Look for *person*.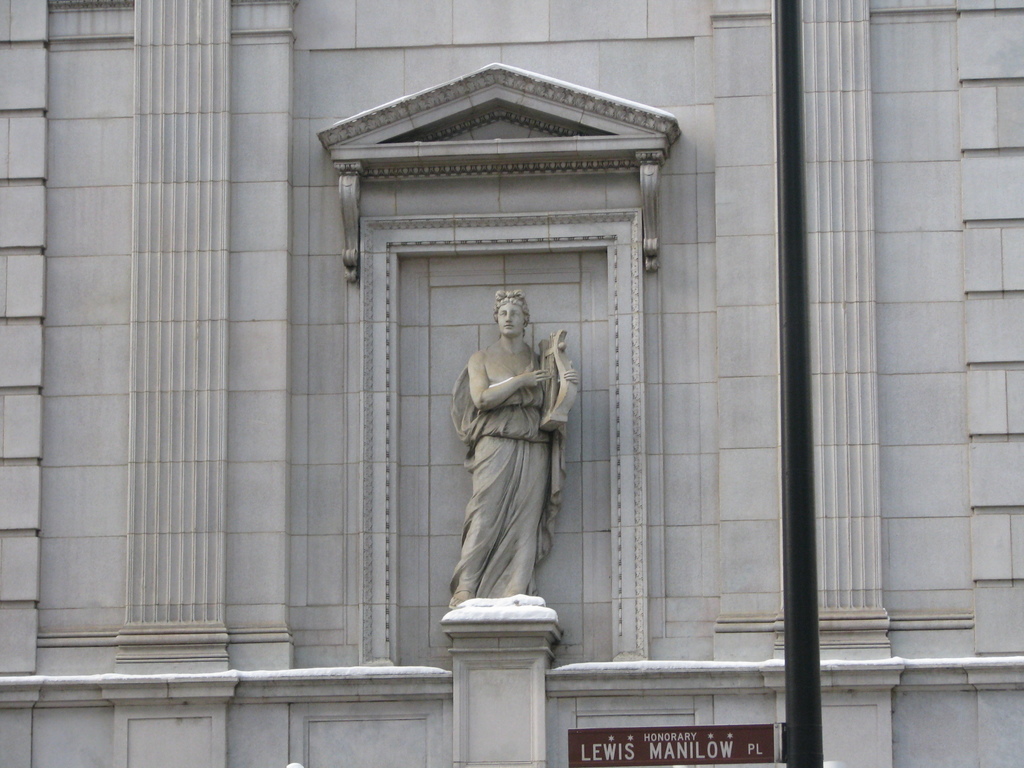
Found: <region>432, 260, 572, 653</region>.
